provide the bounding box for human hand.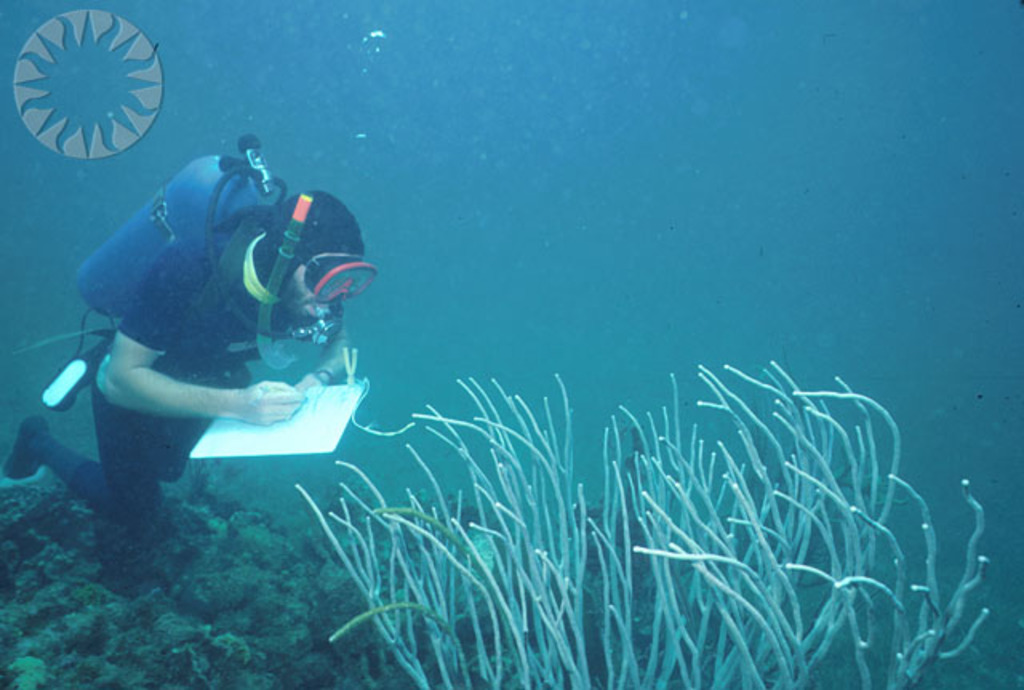
(x1=291, y1=370, x2=326, y2=387).
